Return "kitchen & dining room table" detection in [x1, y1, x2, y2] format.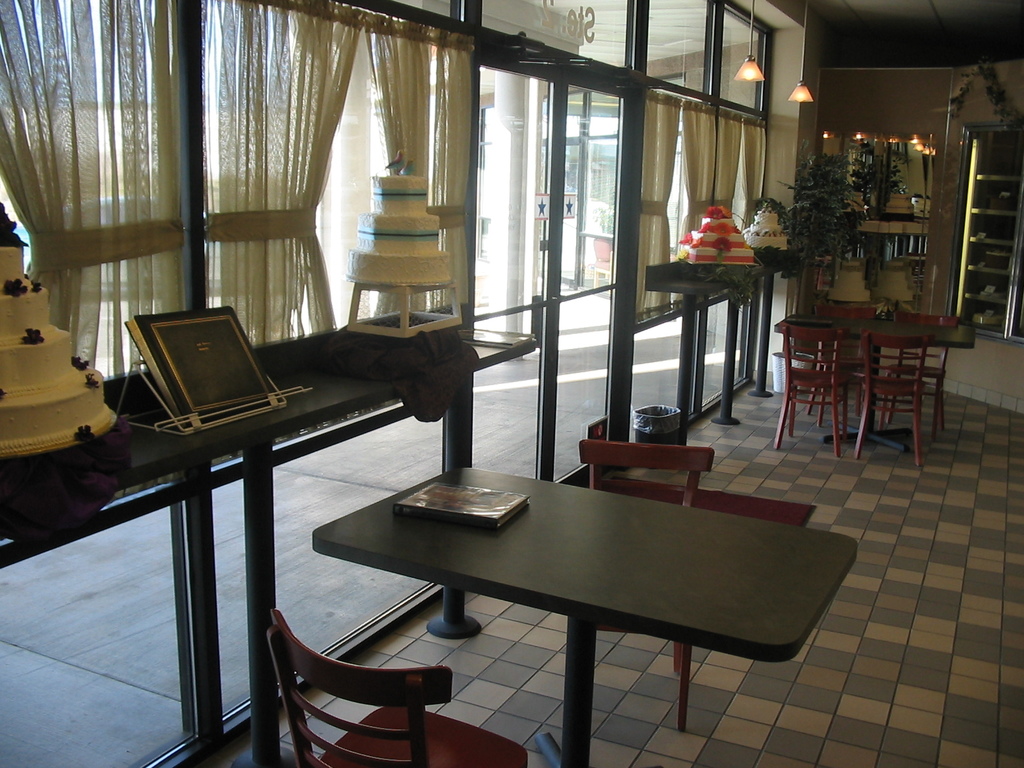
[296, 422, 863, 727].
